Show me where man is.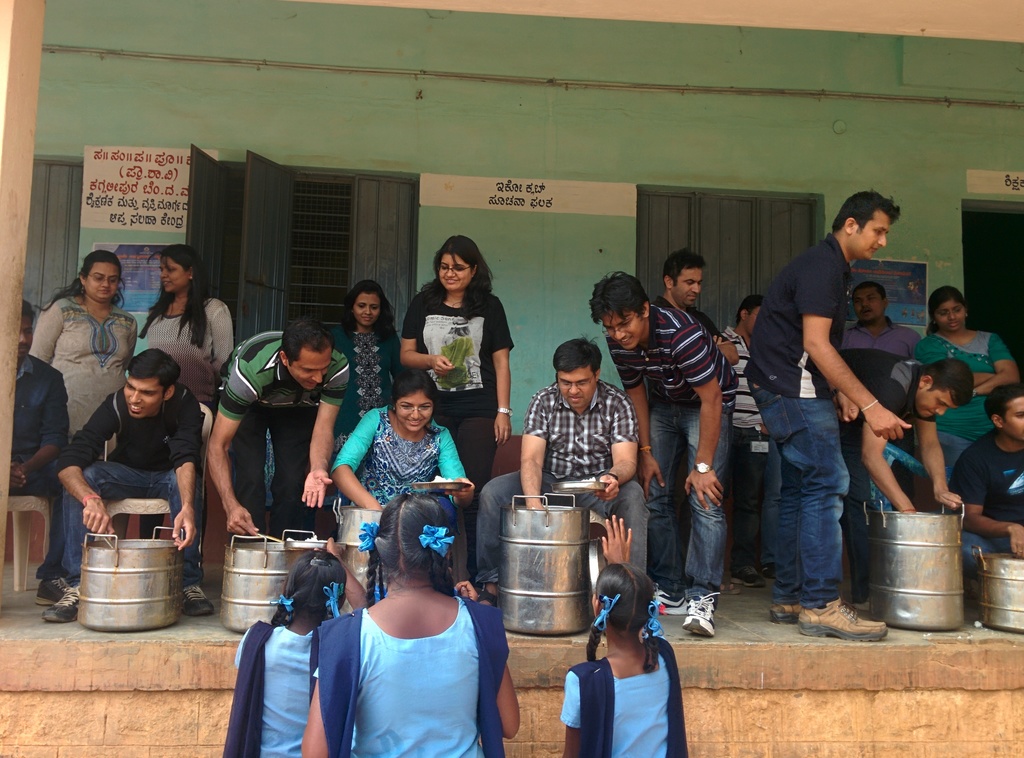
man is at BBox(654, 250, 715, 333).
